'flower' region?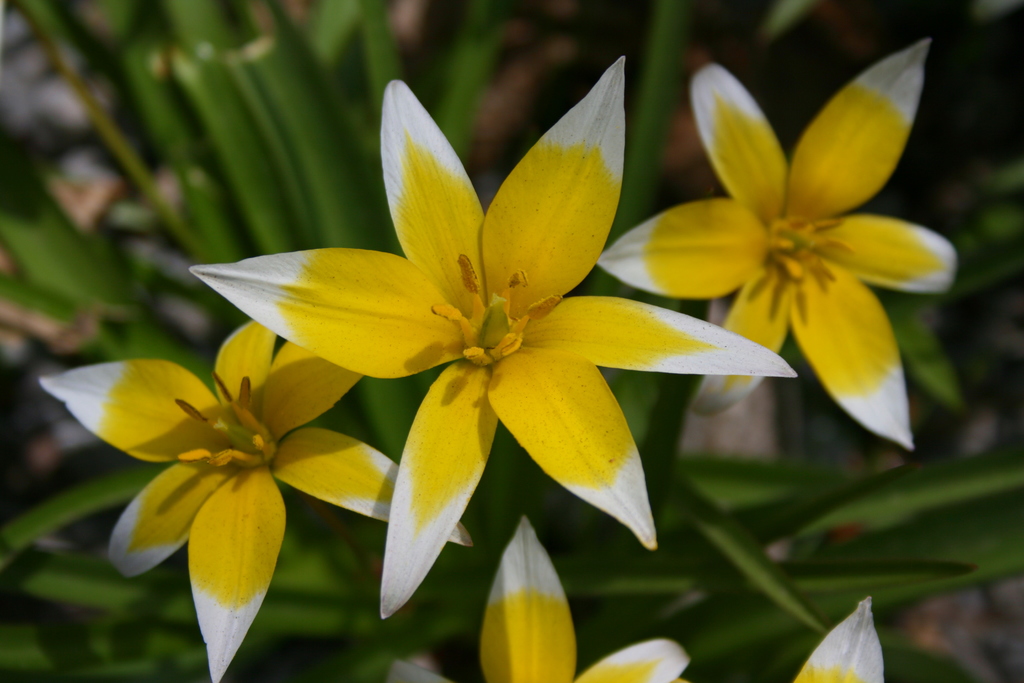
337,103,711,548
